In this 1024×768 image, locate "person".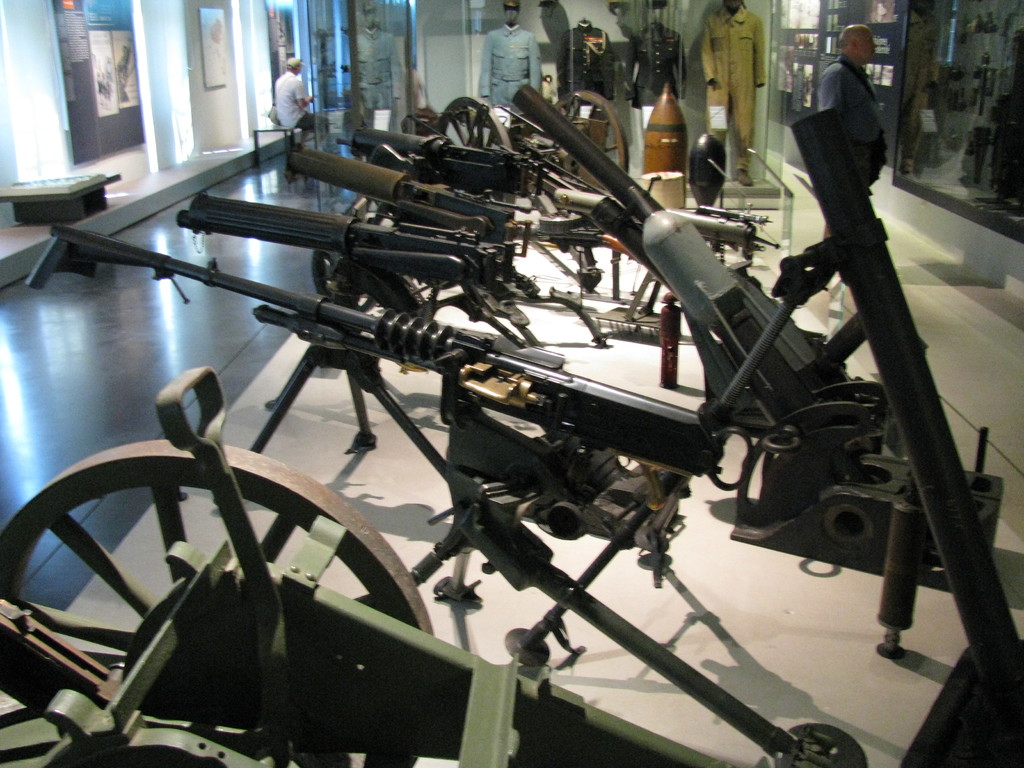
Bounding box: rect(810, 24, 885, 241).
